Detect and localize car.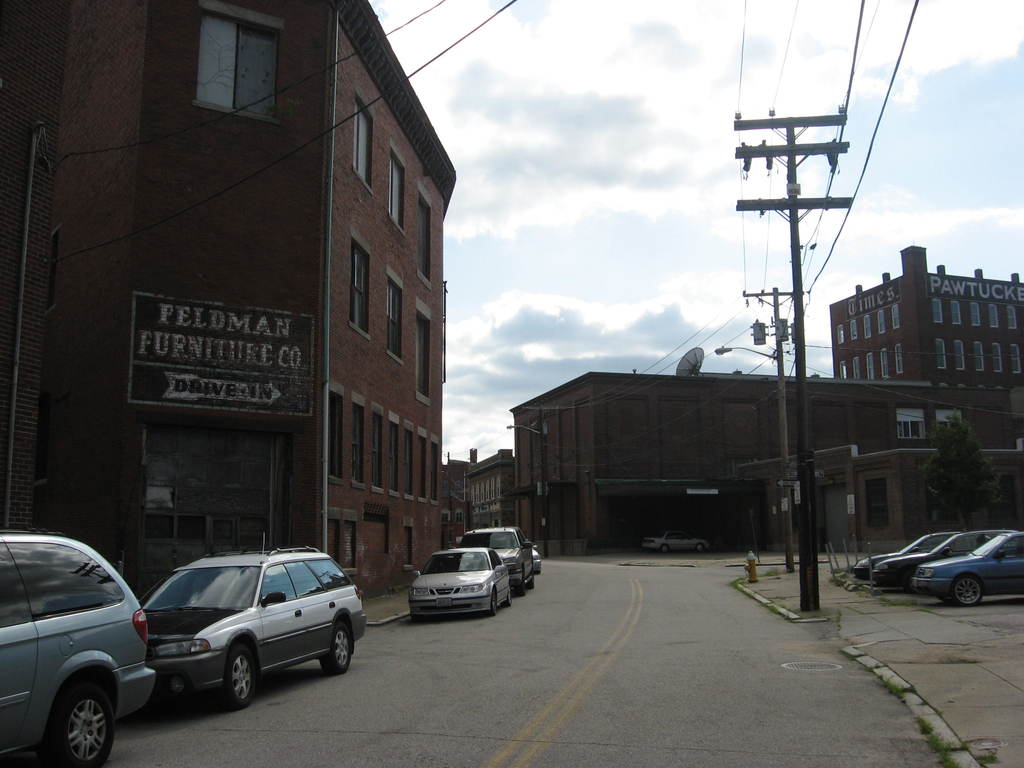
Localized at [x1=0, y1=528, x2=152, y2=765].
